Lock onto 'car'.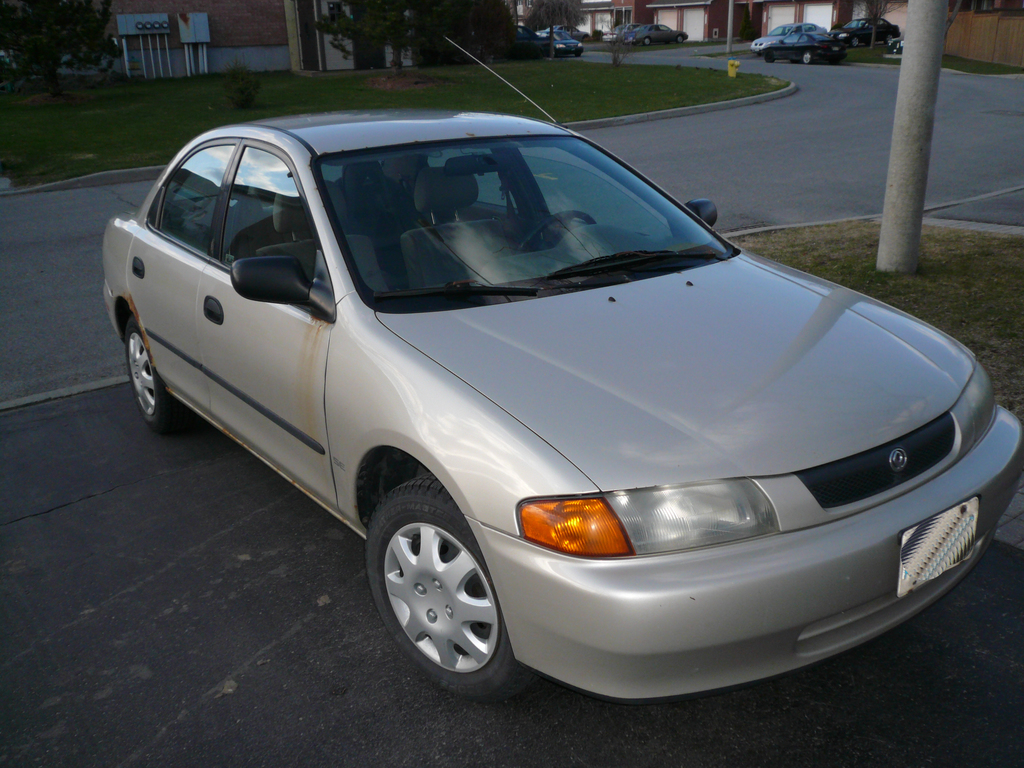
Locked: <bbox>838, 12, 900, 44</bbox>.
